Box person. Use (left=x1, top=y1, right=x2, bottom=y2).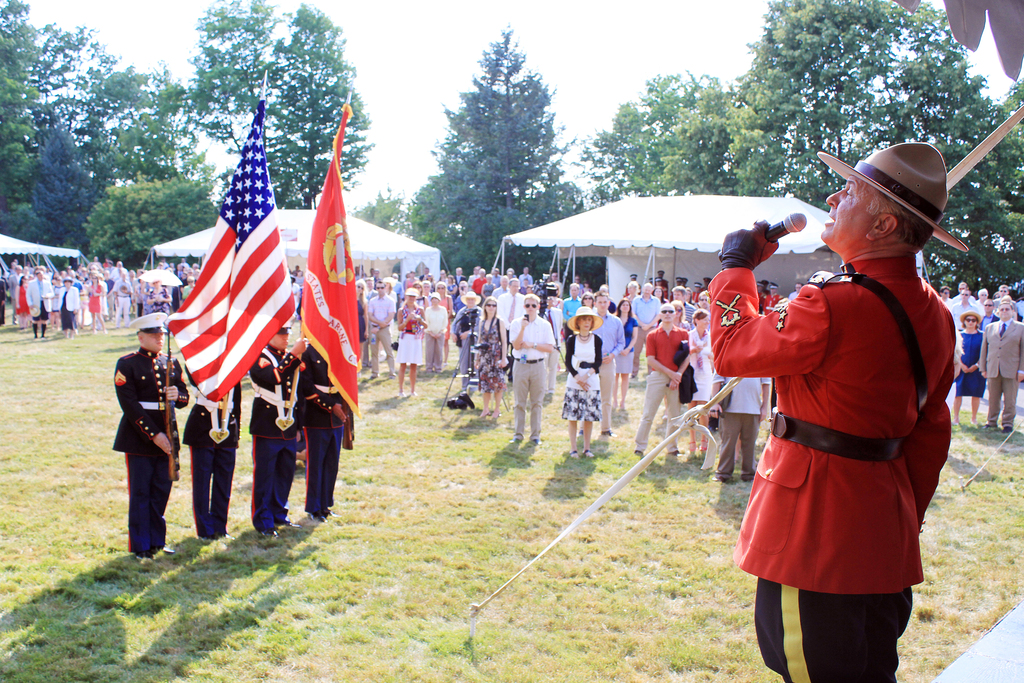
(left=184, top=358, right=244, bottom=545).
